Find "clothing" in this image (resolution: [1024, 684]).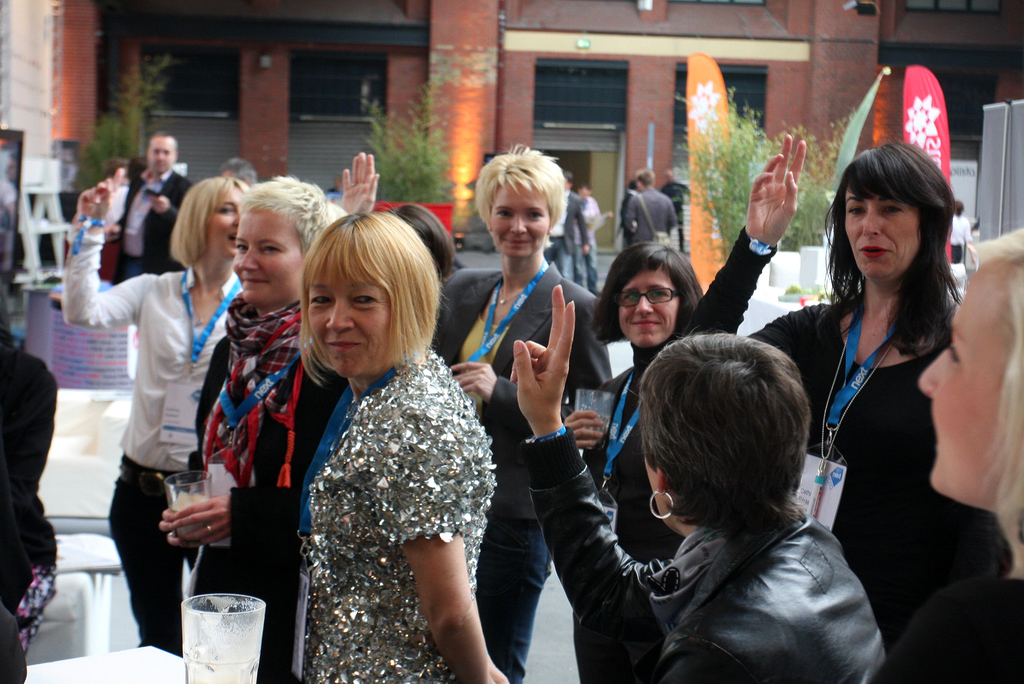
bbox=[476, 228, 782, 683].
